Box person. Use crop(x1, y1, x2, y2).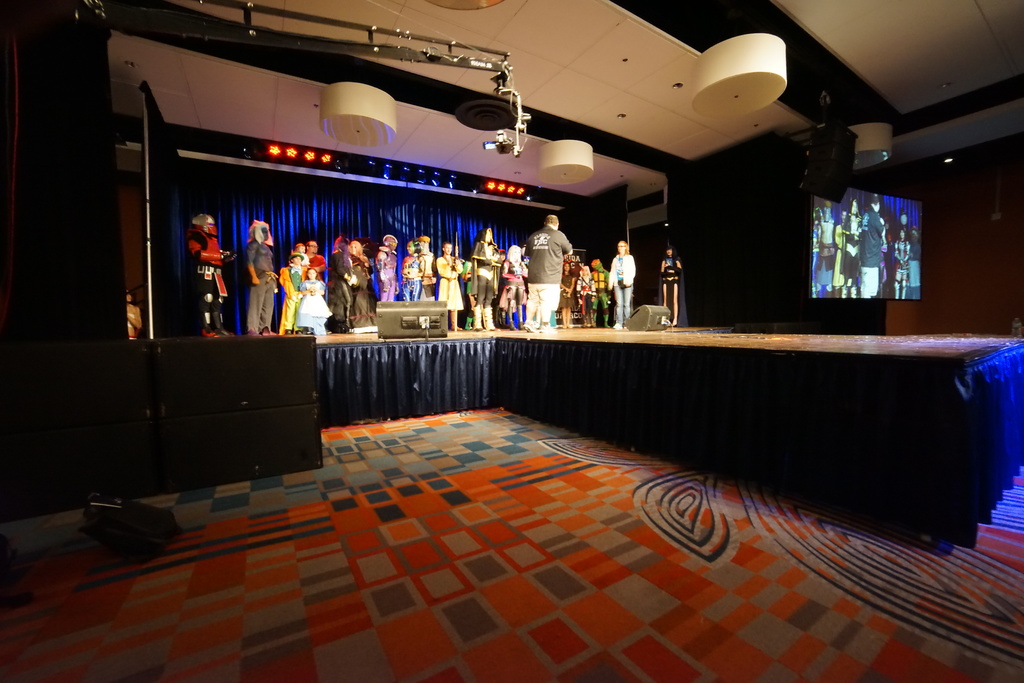
crop(438, 241, 467, 331).
